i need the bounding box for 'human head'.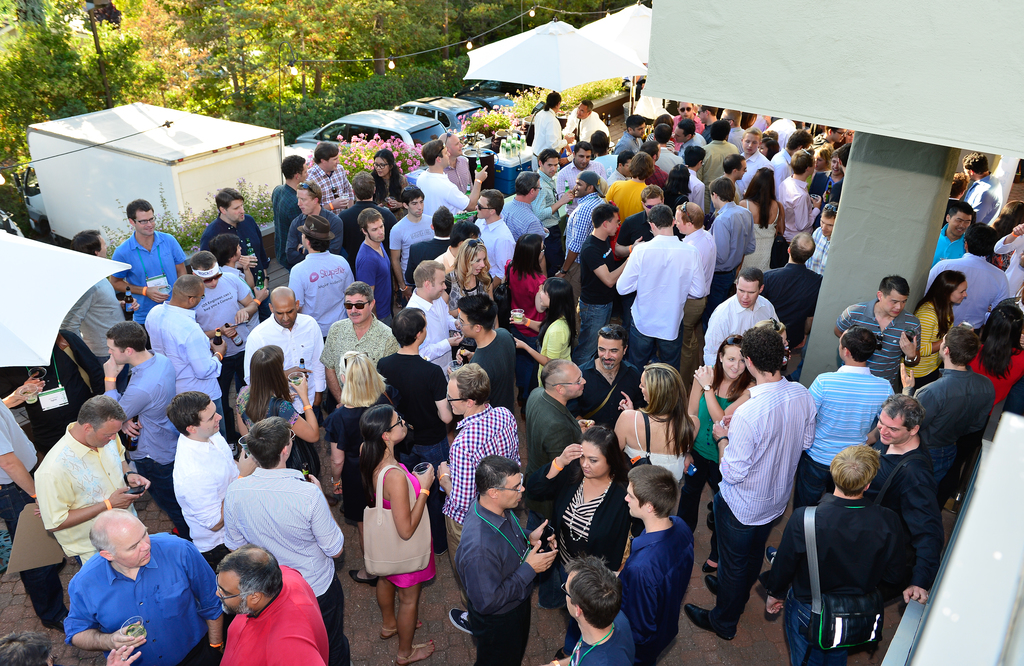
Here it is: box(560, 572, 635, 640).
